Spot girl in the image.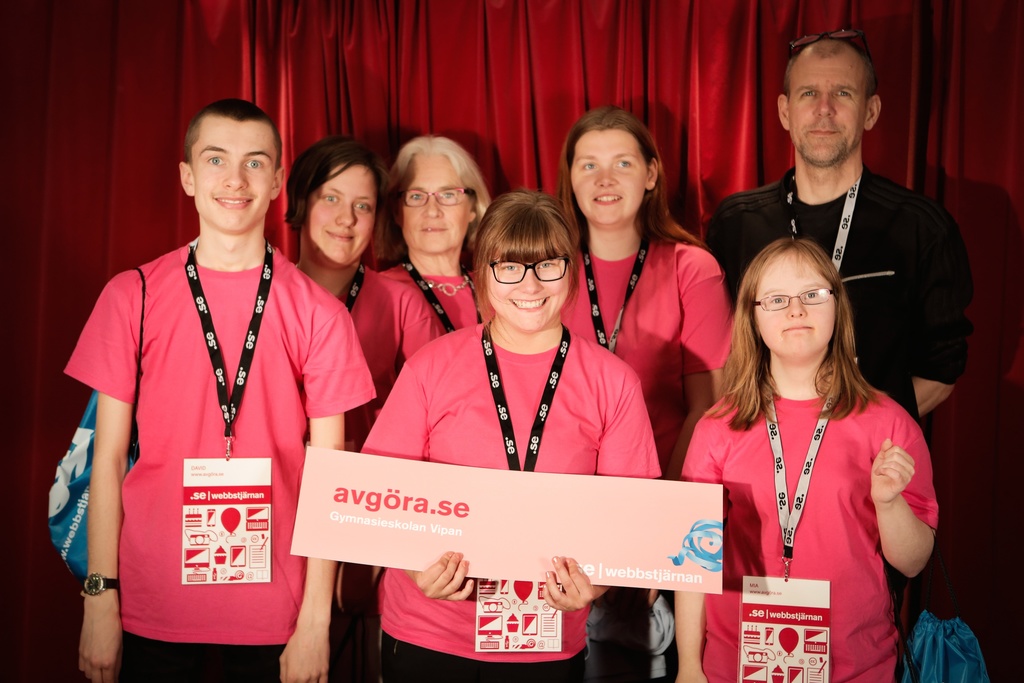
girl found at {"left": 668, "top": 226, "right": 939, "bottom": 682}.
